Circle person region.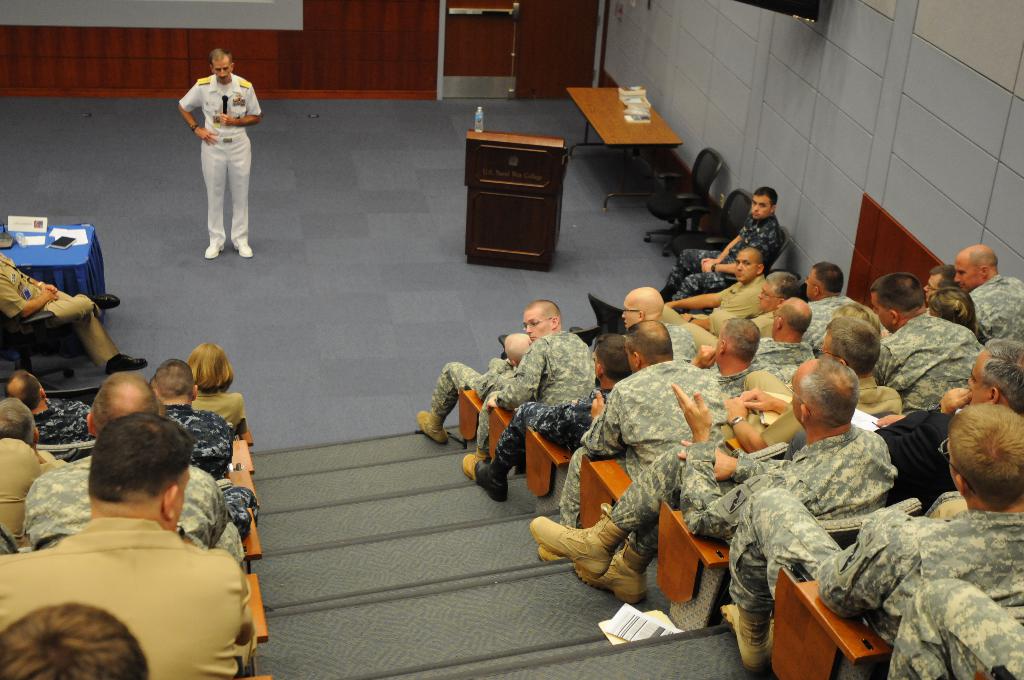
Region: bbox(685, 328, 783, 422).
